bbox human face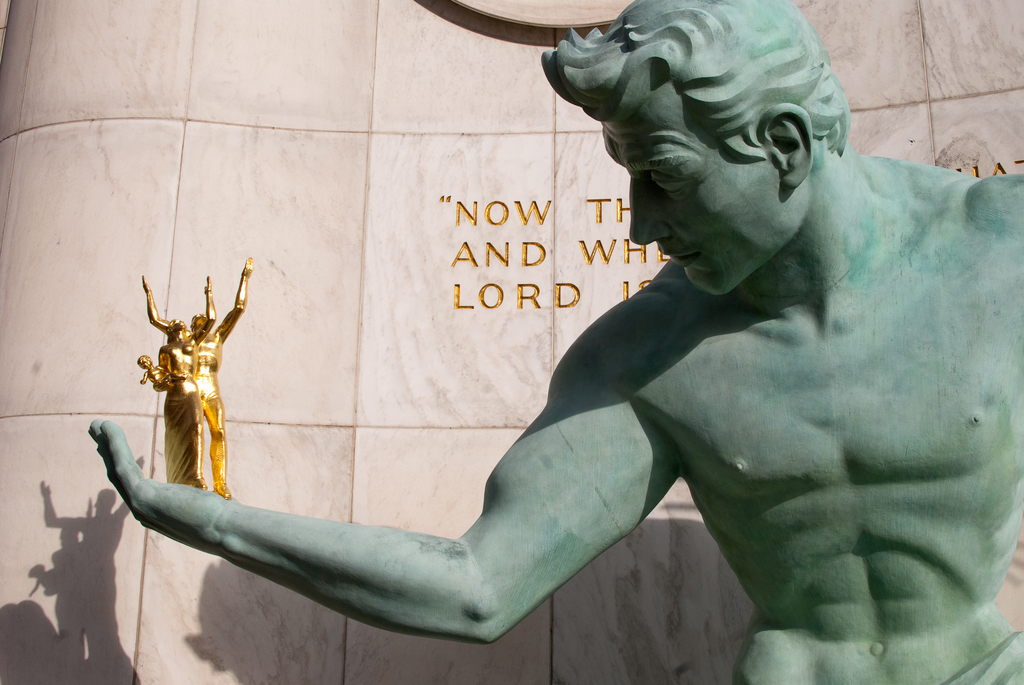
l=188, t=319, r=205, b=335
